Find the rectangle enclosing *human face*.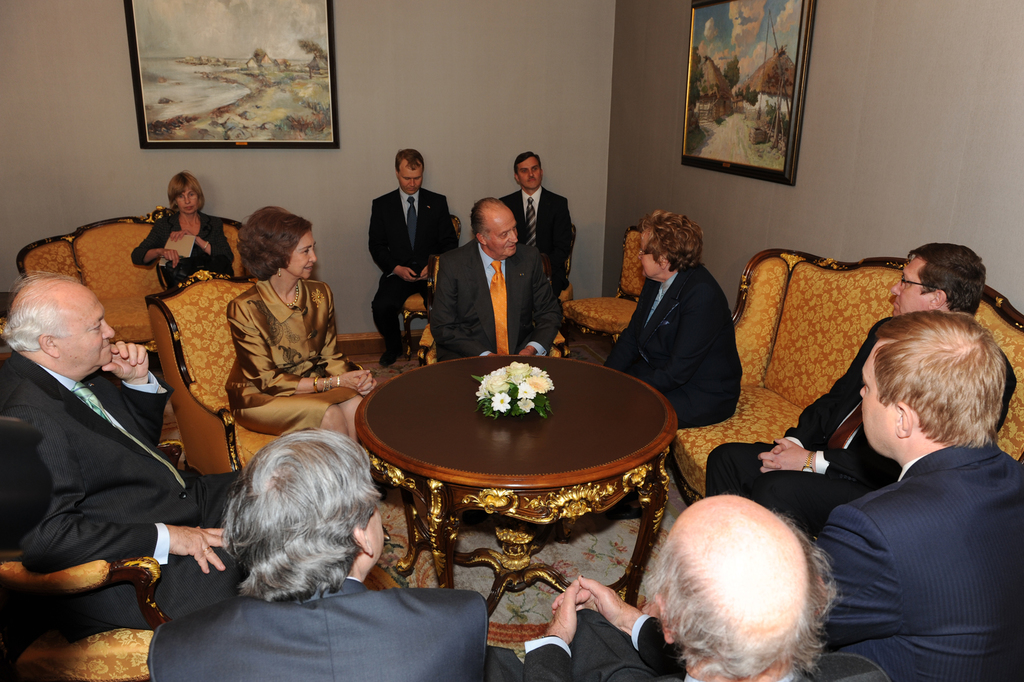
(636, 231, 662, 277).
